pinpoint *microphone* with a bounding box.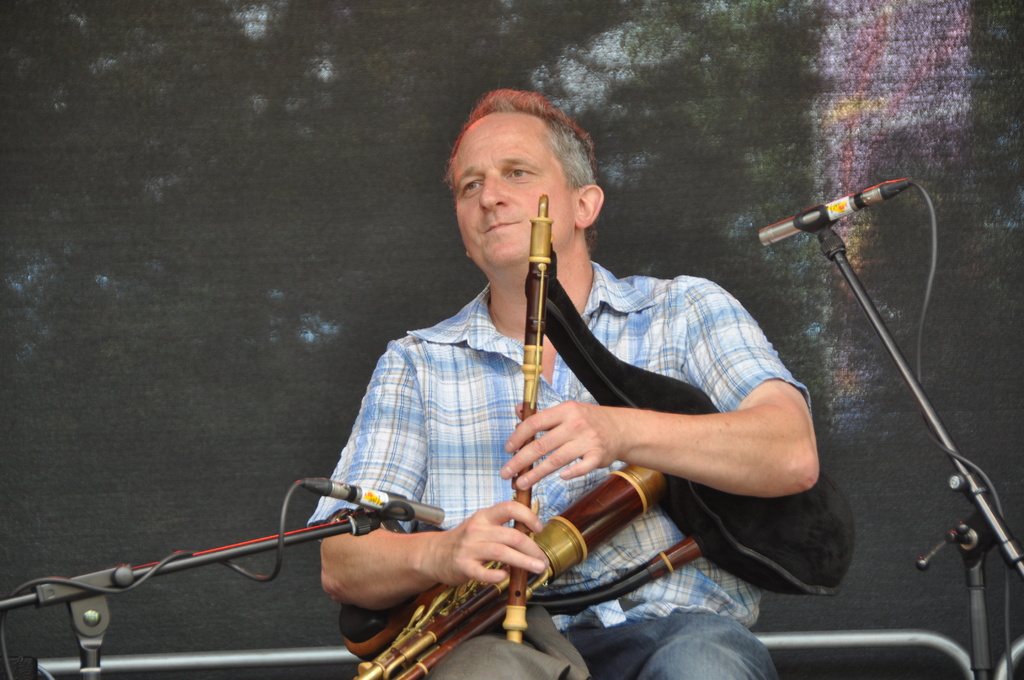
x1=755, y1=182, x2=915, y2=249.
